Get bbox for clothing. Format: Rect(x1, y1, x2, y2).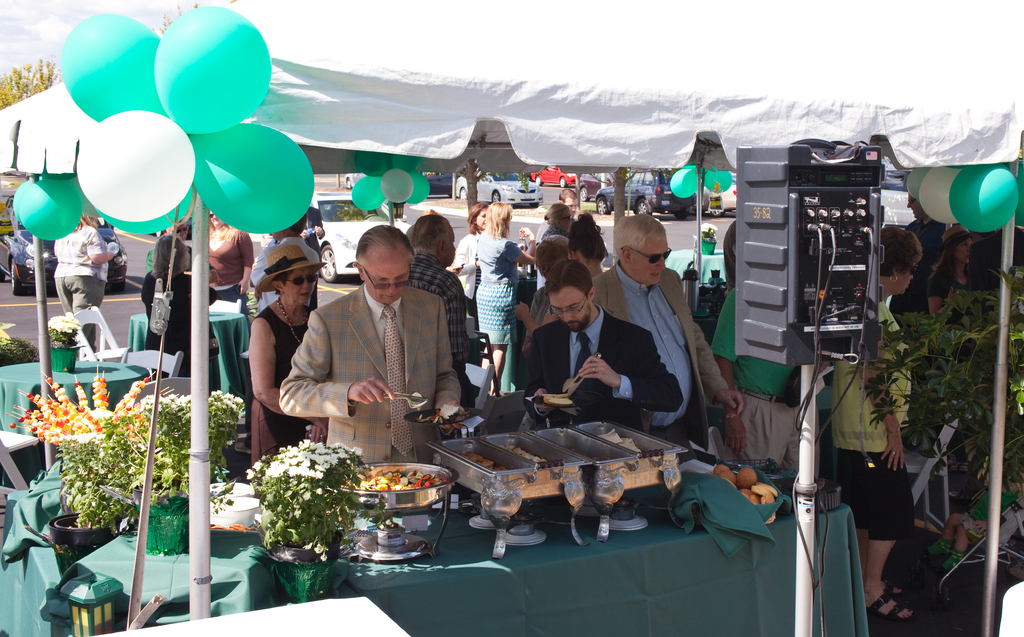
Rect(250, 296, 310, 465).
